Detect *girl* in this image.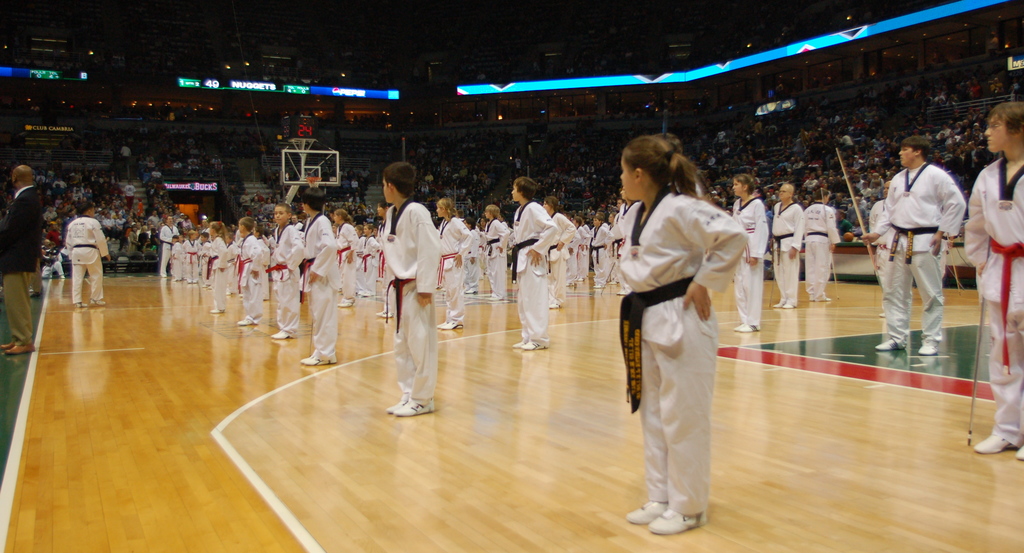
Detection: [210,220,230,313].
